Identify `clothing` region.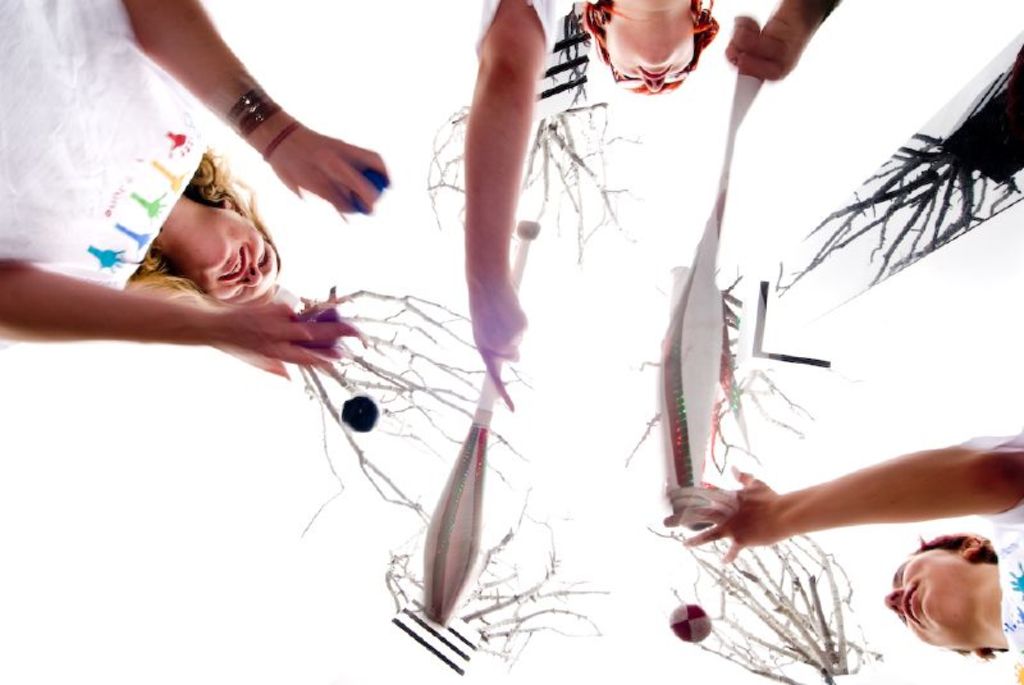
Region: detection(956, 433, 1023, 684).
